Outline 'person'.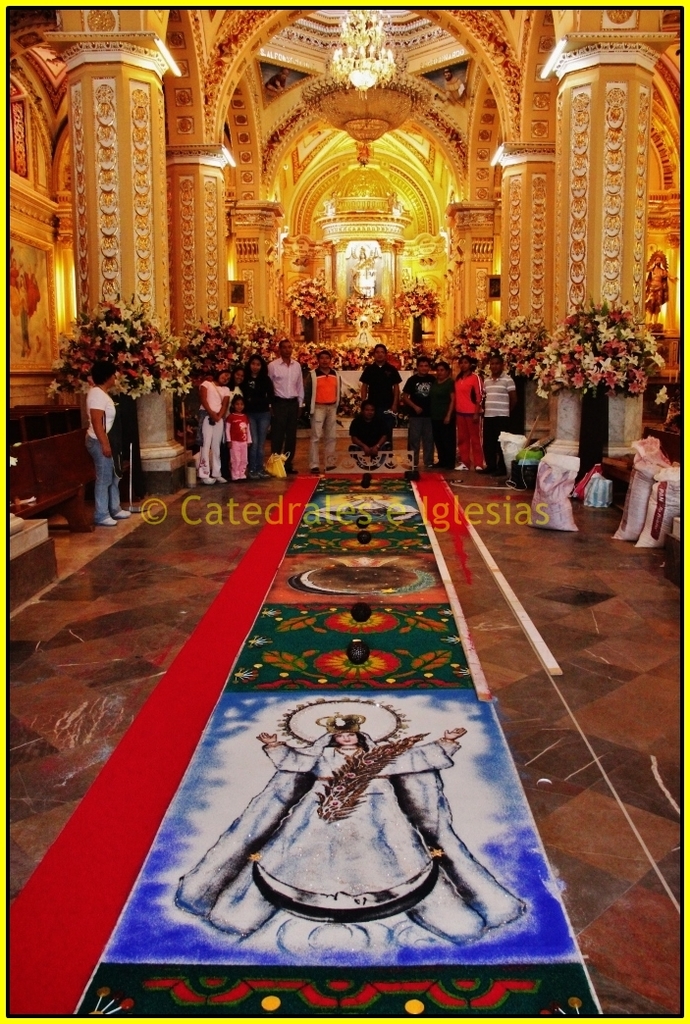
Outline: 334/494/401/519.
